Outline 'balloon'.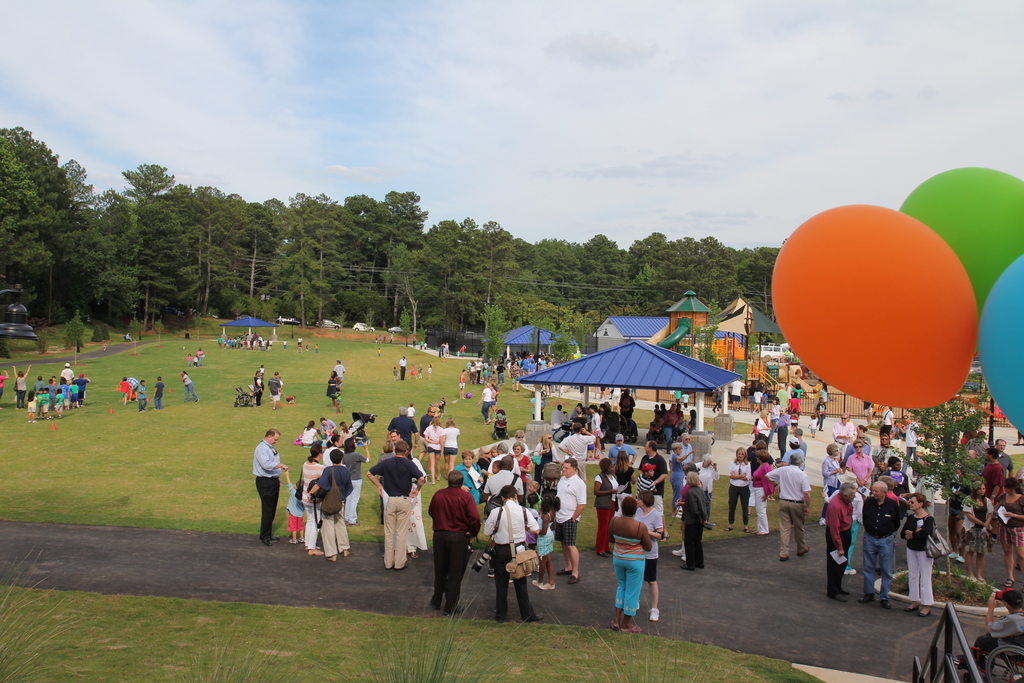
Outline: [977, 260, 1023, 434].
